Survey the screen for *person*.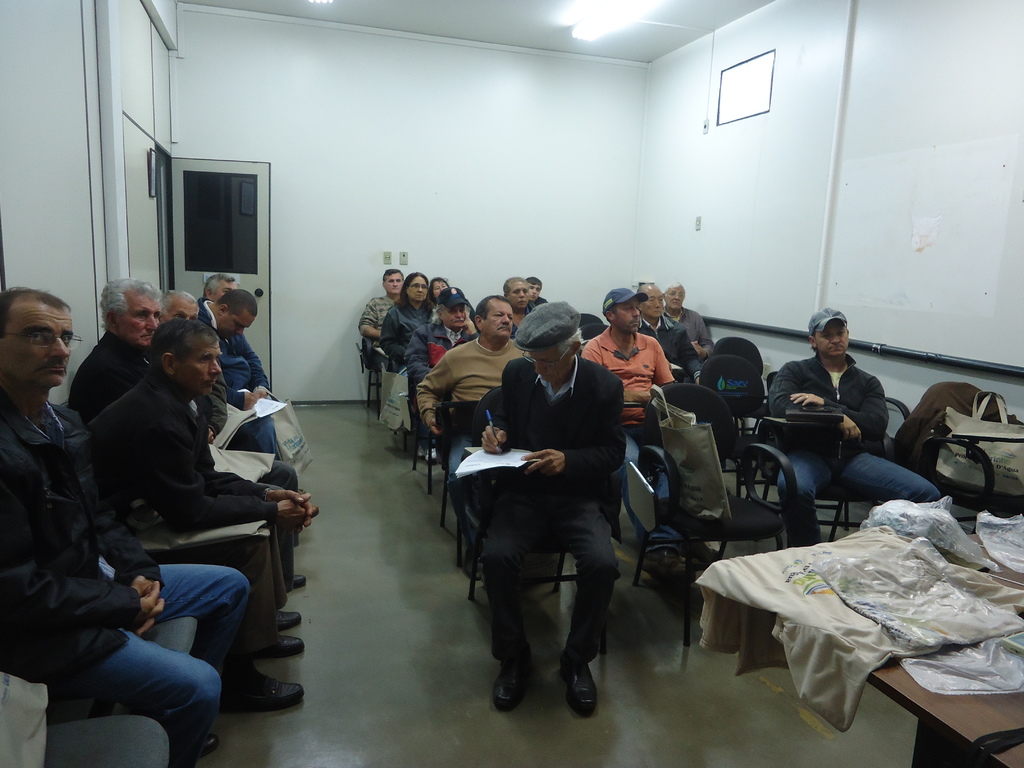
Survey found: BBox(505, 273, 535, 339).
